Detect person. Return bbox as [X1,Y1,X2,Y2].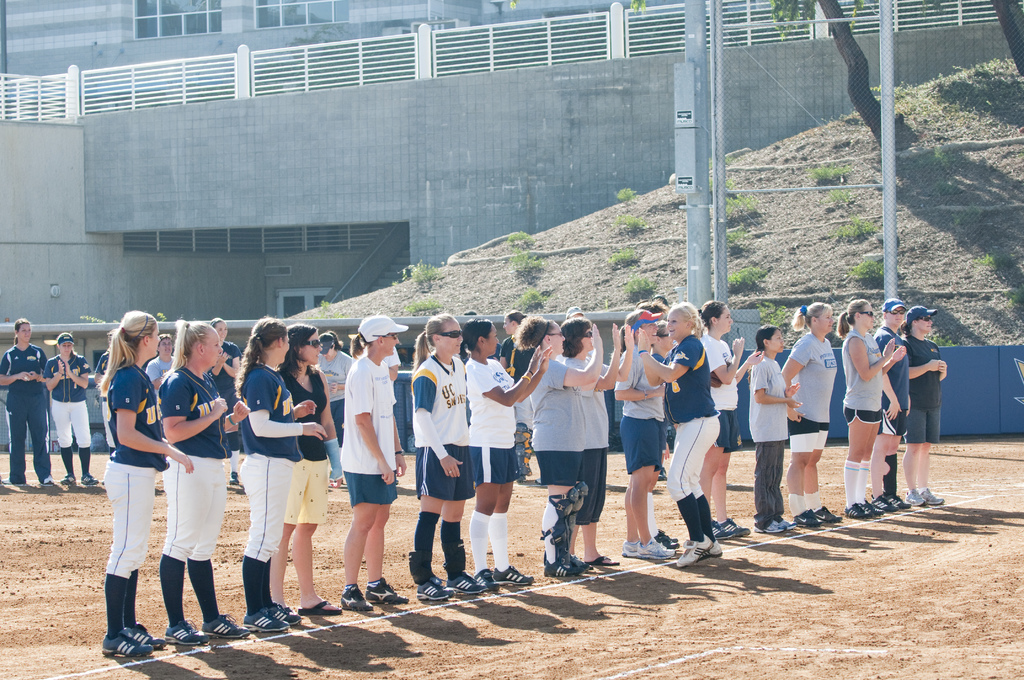
[497,313,534,482].
